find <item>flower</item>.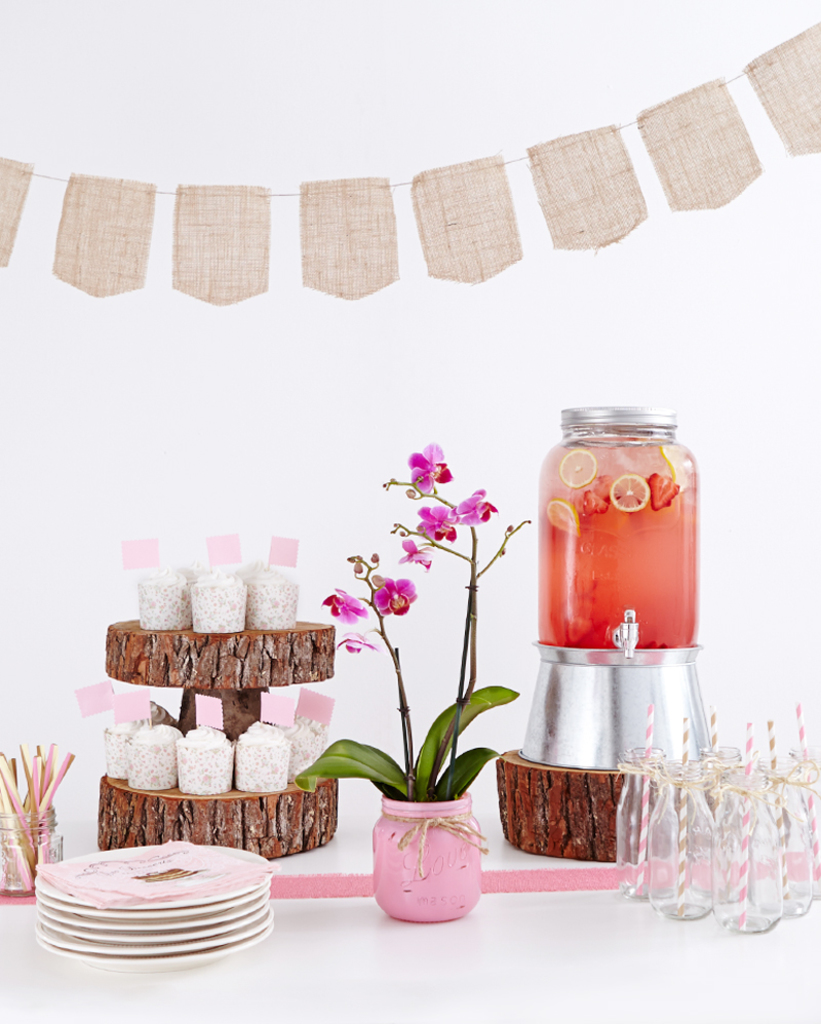
x1=406, y1=438, x2=451, y2=494.
